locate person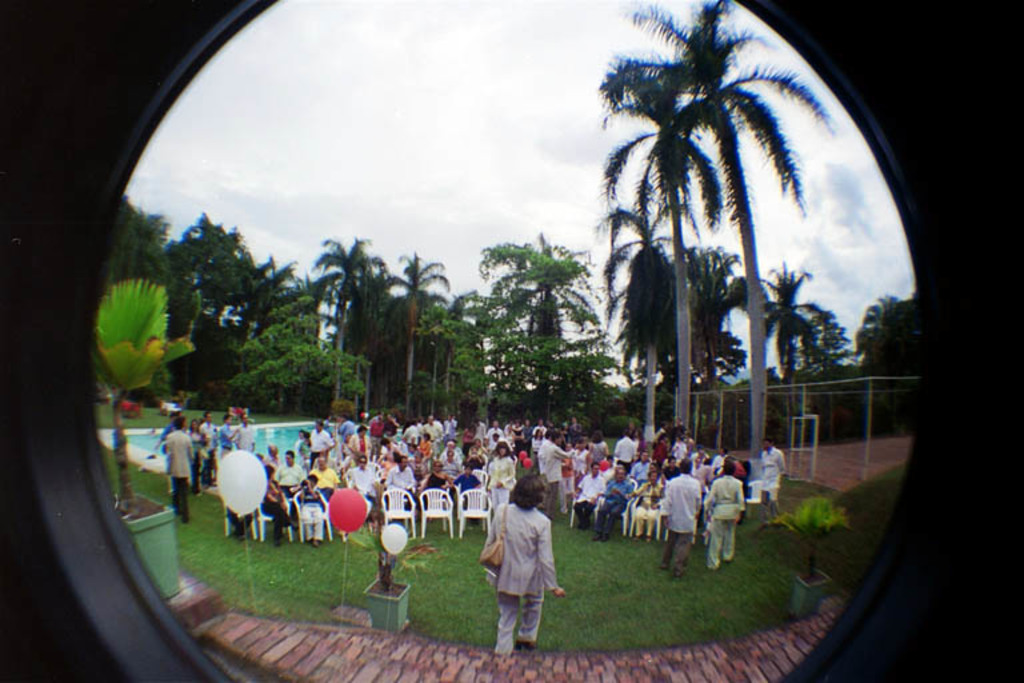
569:460:603:527
